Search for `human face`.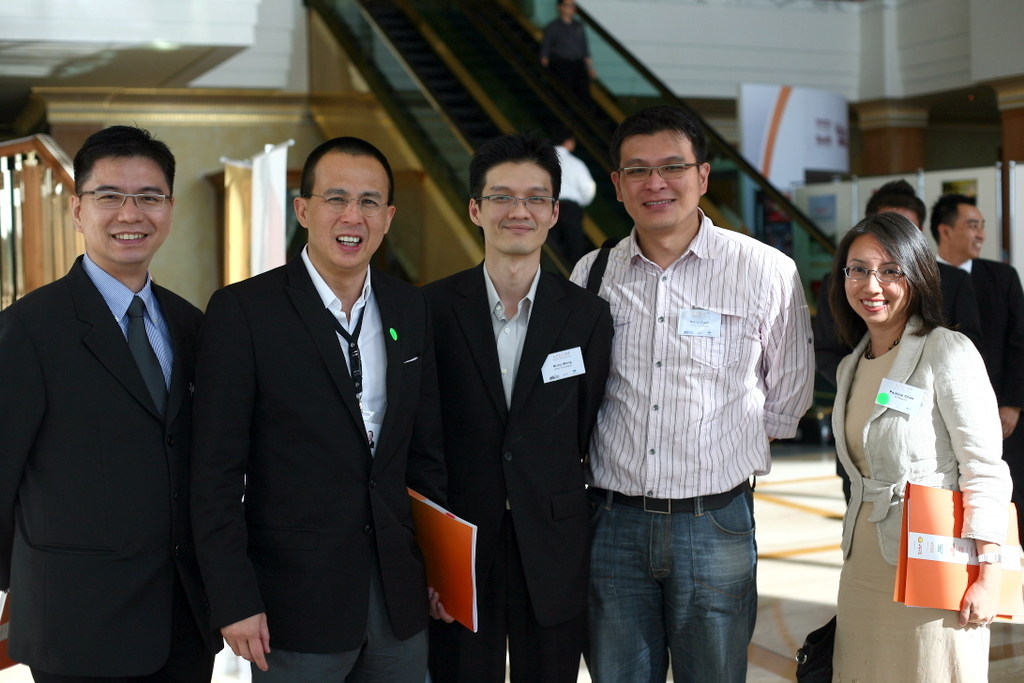
Found at Rect(844, 232, 916, 323).
